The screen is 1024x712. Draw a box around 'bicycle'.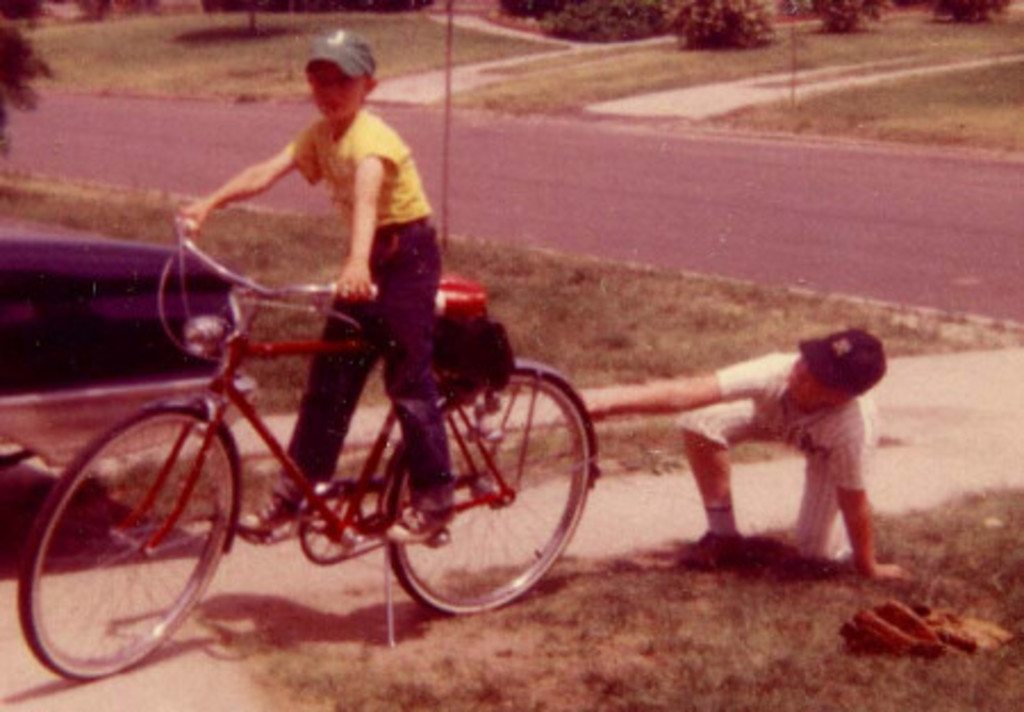
[left=23, top=205, right=603, bottom=676].
